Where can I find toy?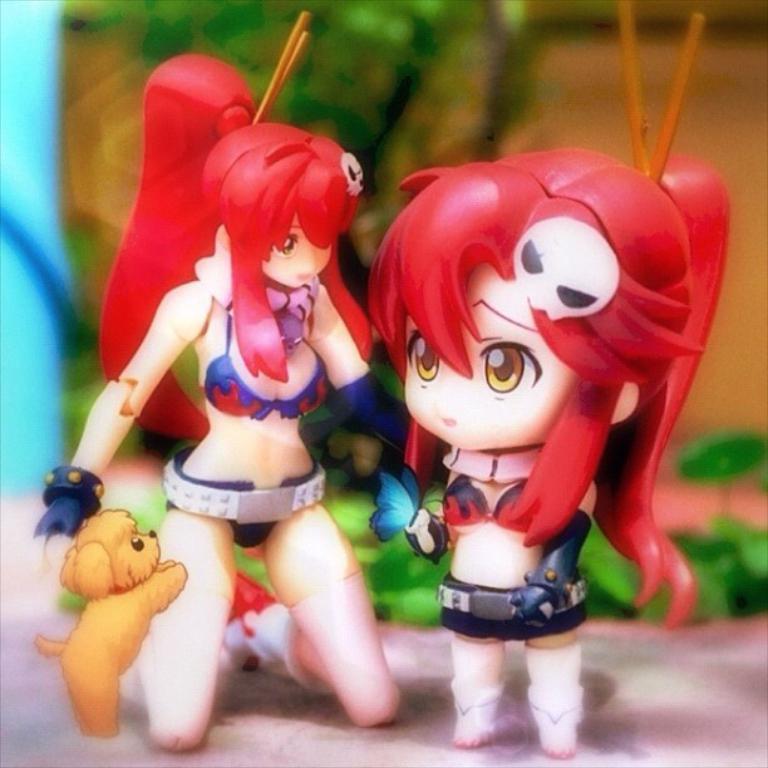
You can find it at (left=29, top=6, right=407, bottom=767).
